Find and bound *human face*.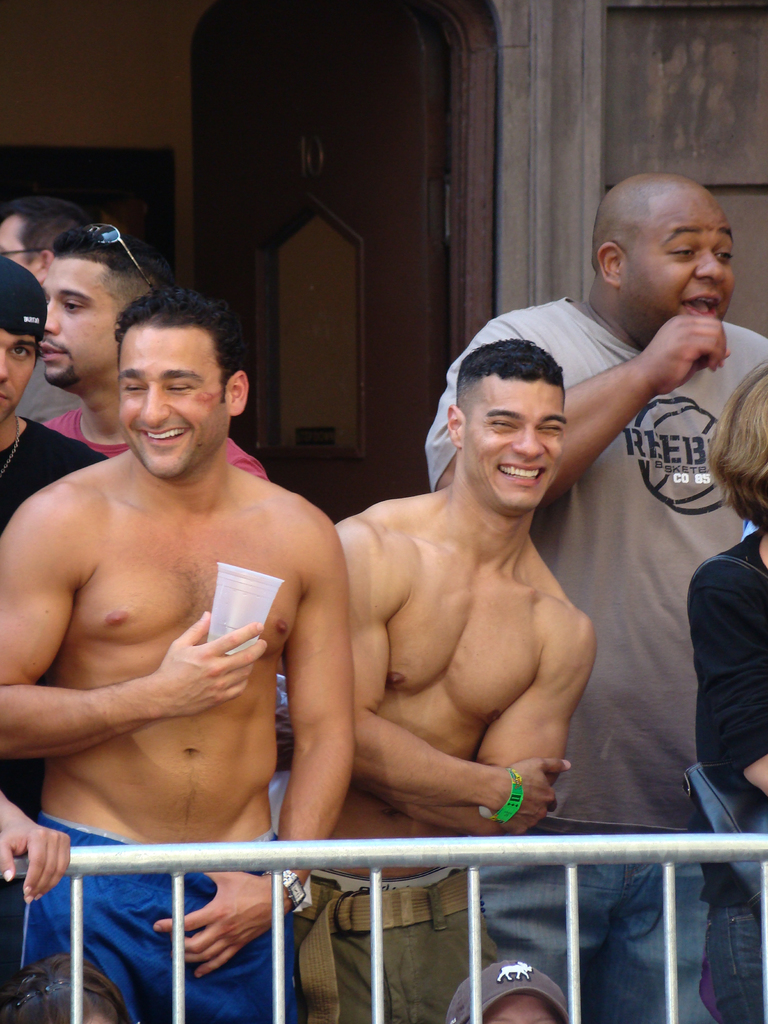
Bound: {"left": 461, "top": 383, "right": 566, "bottom": 509}.
